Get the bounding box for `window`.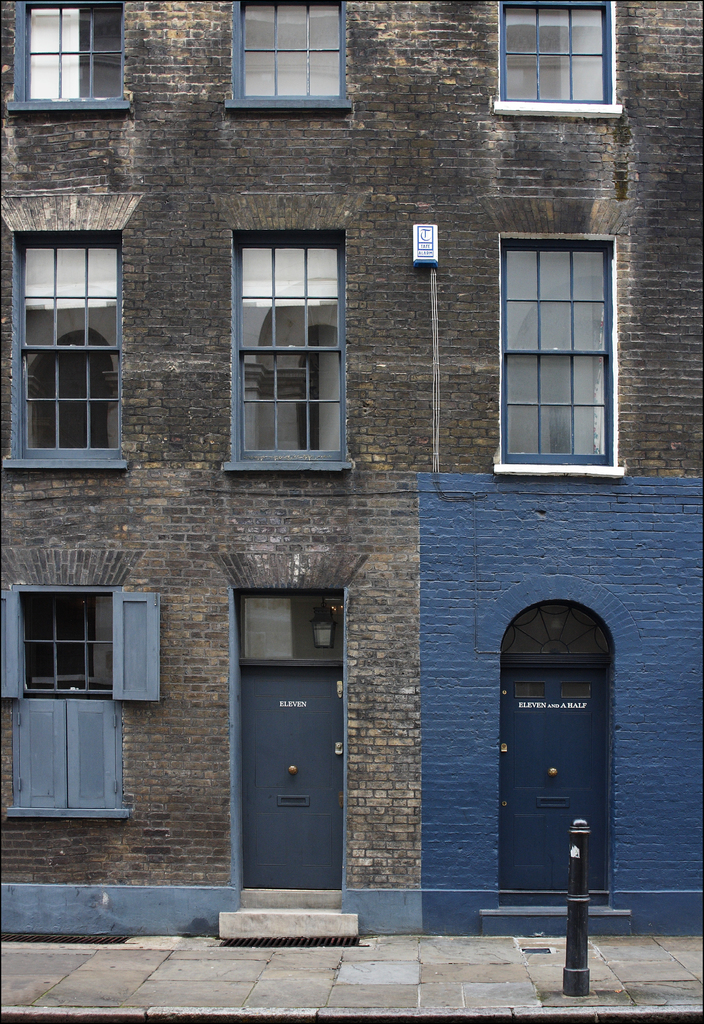
<region>224, 0, 354, 111</region>.
